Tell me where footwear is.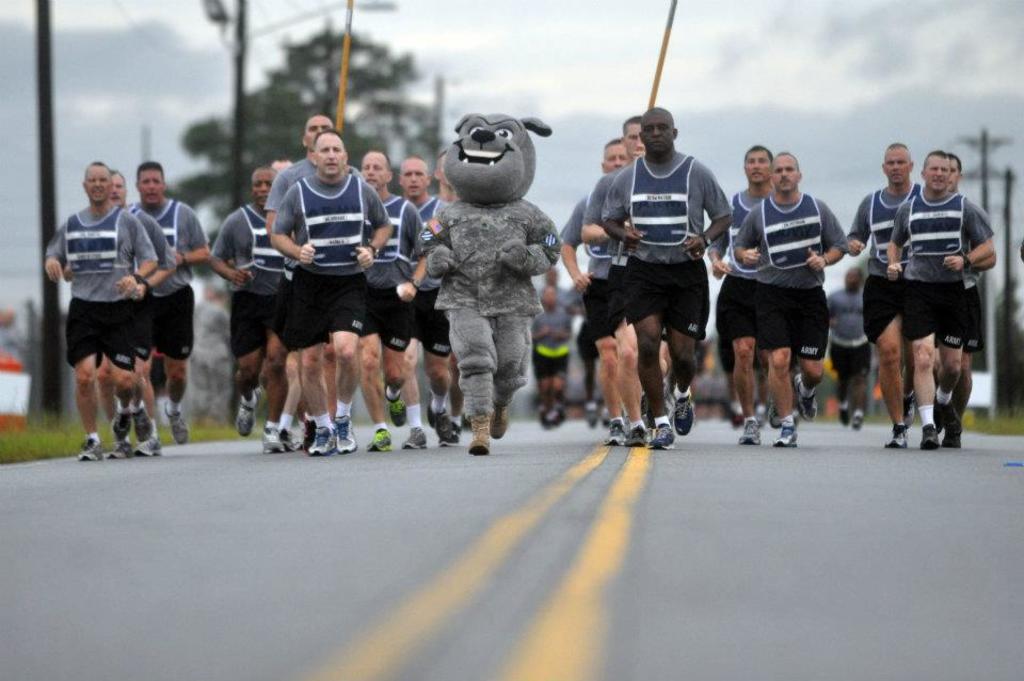
footwear is at bbox(333, 413, 359, 454).
